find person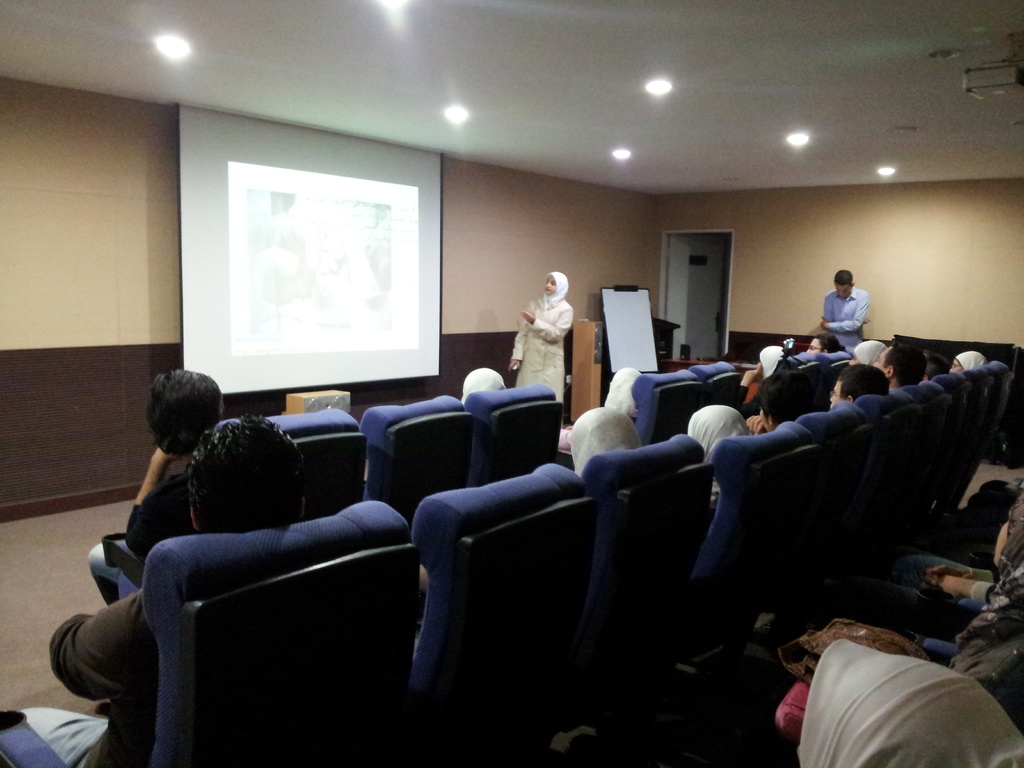
<box>680,396,744,476</box>
